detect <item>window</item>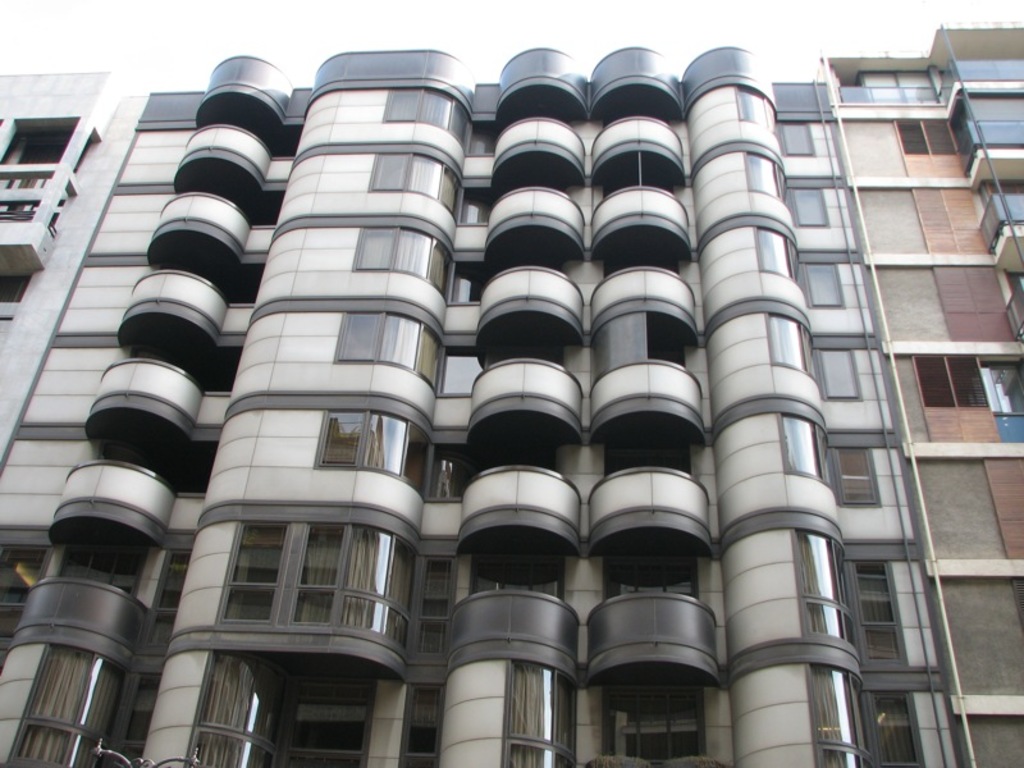
<box>795,534,847,637</box>
